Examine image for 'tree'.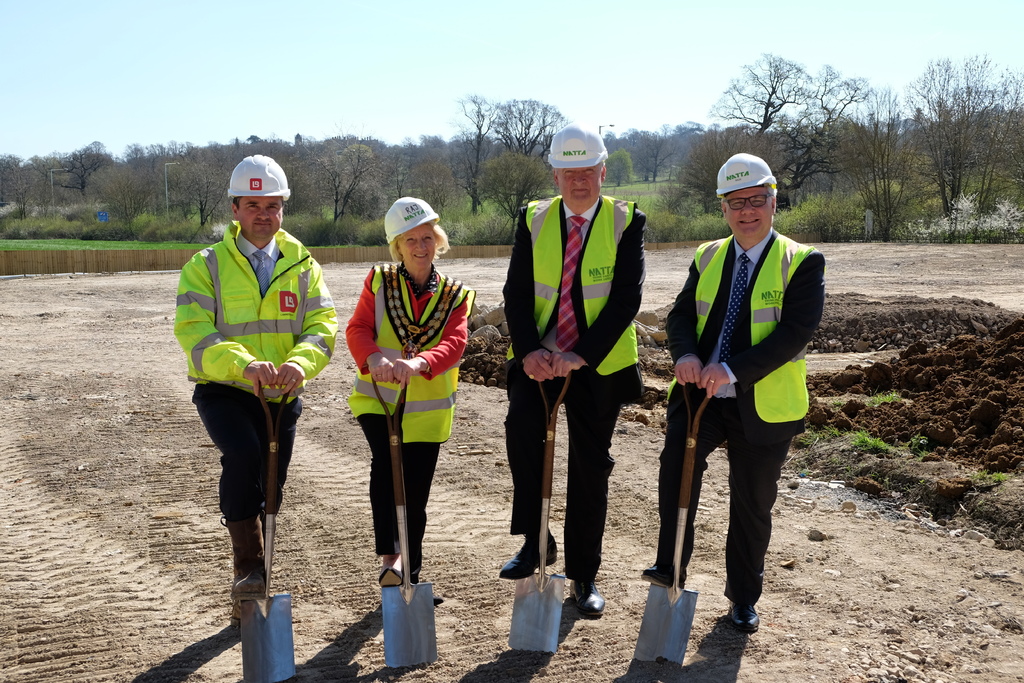
Examination result: [882, 52, 1014, 218].
